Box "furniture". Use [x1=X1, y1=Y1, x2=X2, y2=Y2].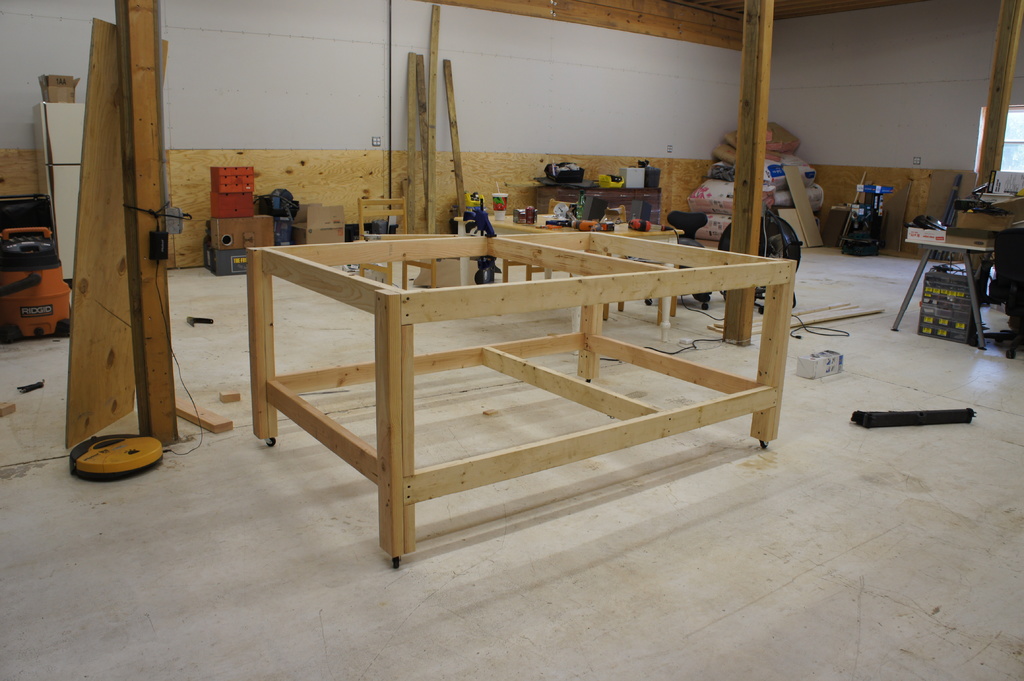
[x1=454, y1=210, x2=683, y2=324].
